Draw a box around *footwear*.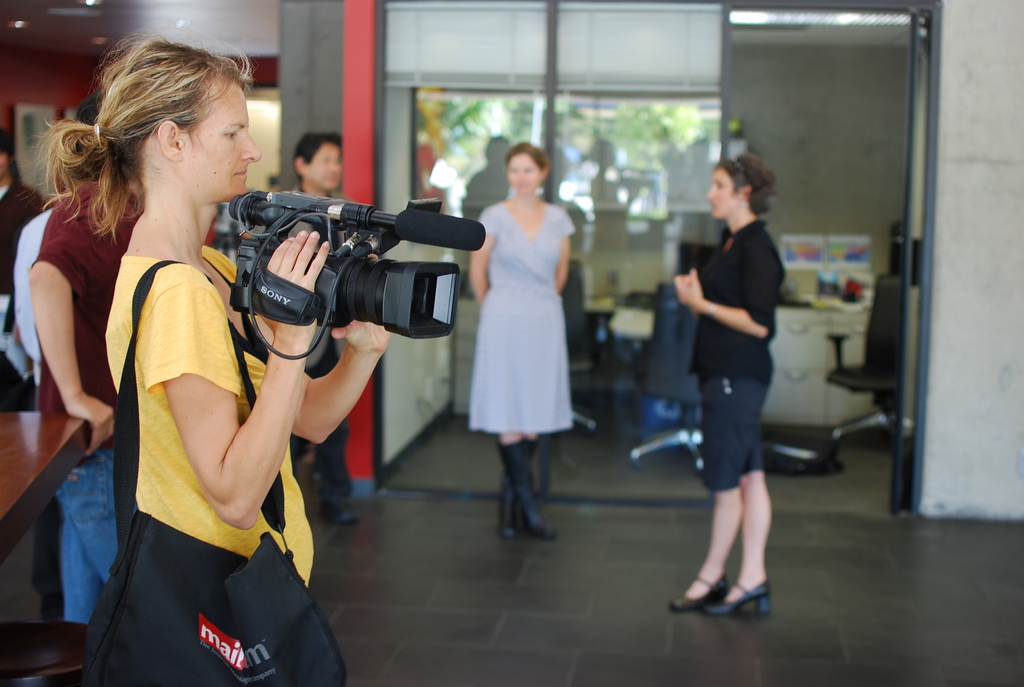
l=518, t=479, r=558, b=540.
